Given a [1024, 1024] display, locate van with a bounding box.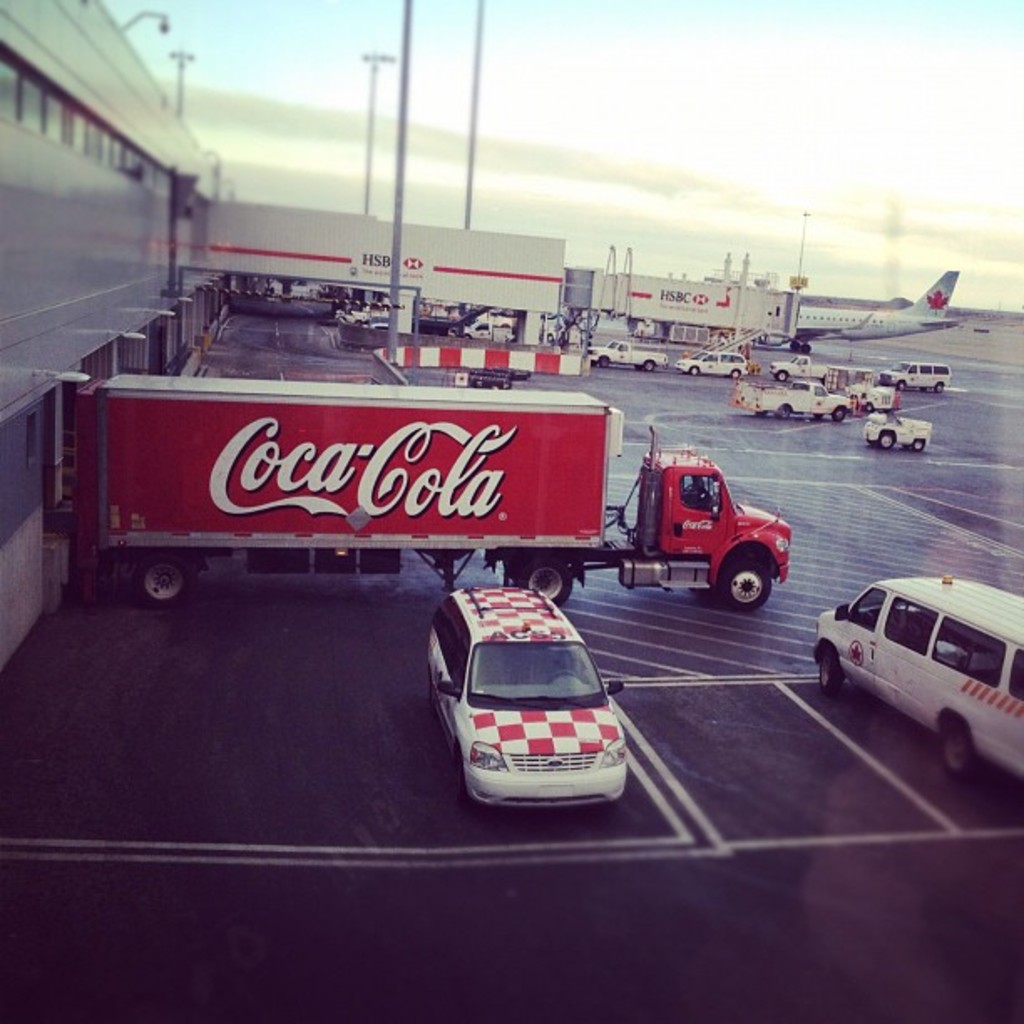
Located: 878 356 954 395.
